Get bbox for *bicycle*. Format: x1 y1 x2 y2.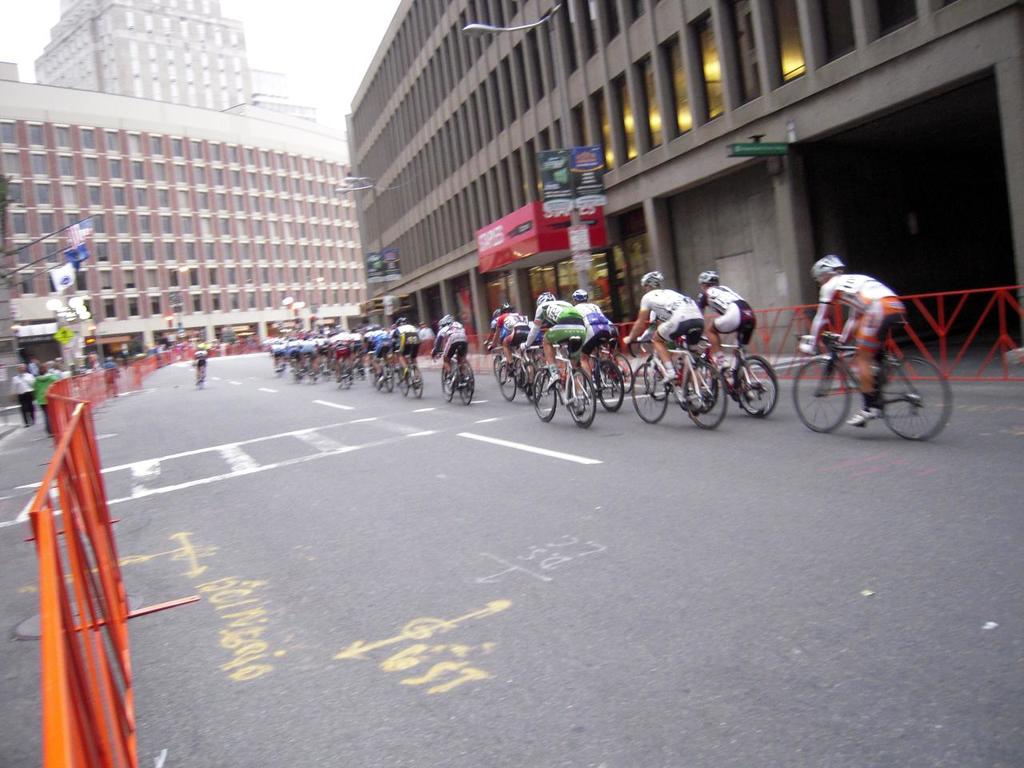
334 362 355 390.
